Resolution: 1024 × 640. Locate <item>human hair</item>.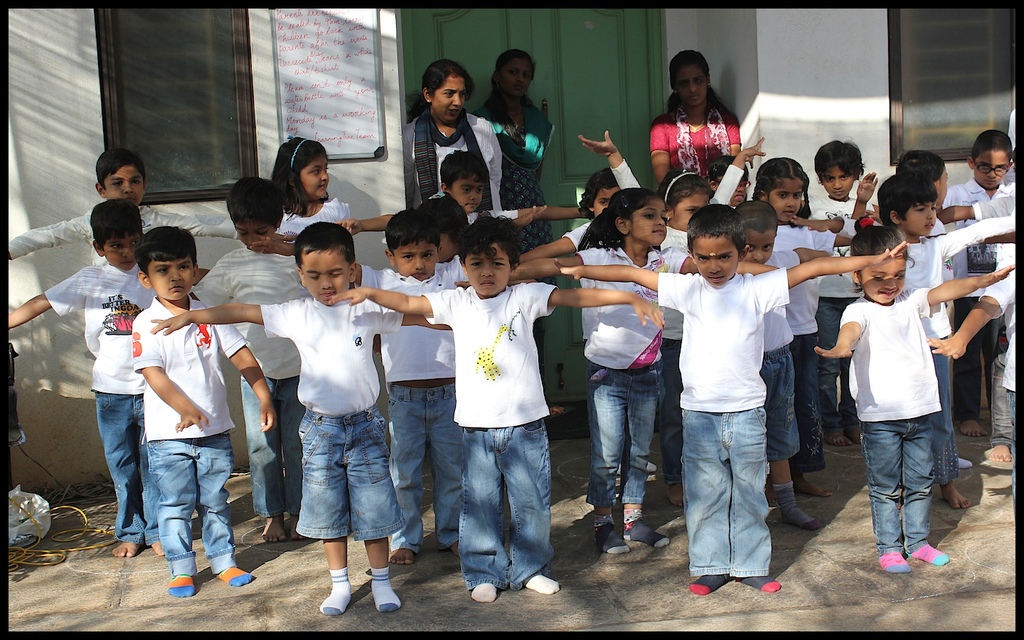
[405, 54, 472, 122].
